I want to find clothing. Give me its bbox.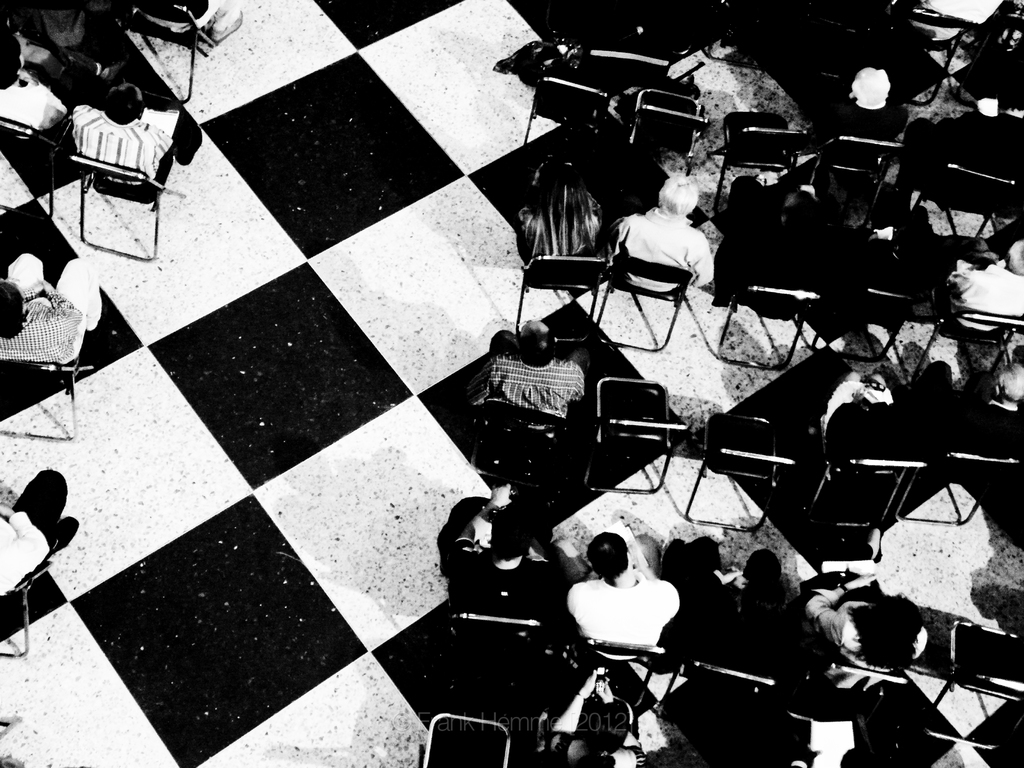
l=430, t=535, r=563, b=641.
